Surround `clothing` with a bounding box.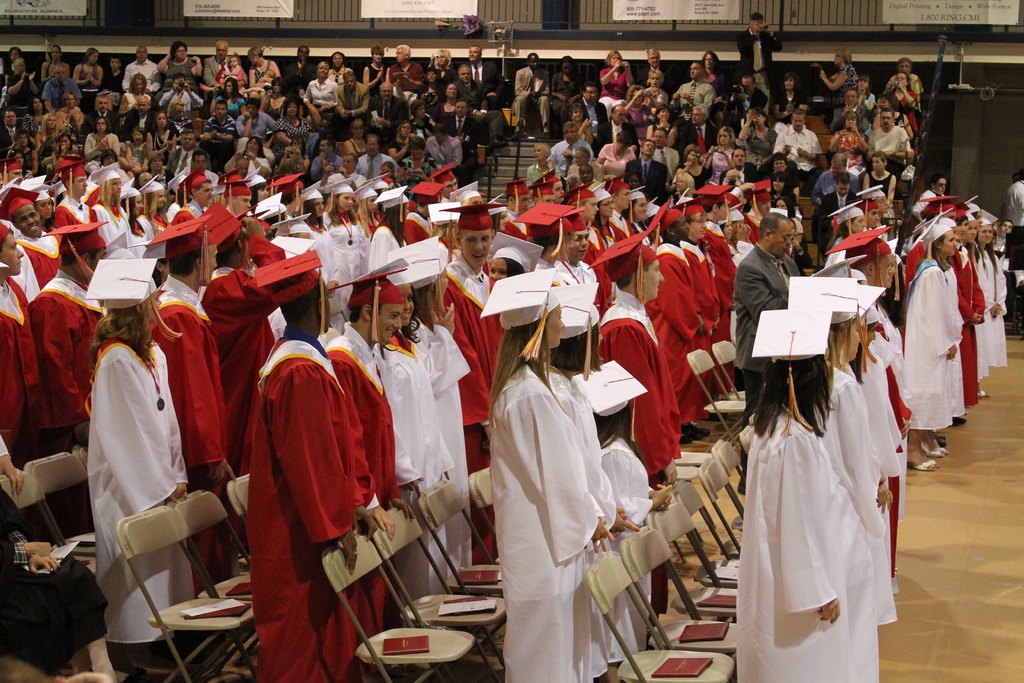
738/26/782/119.
